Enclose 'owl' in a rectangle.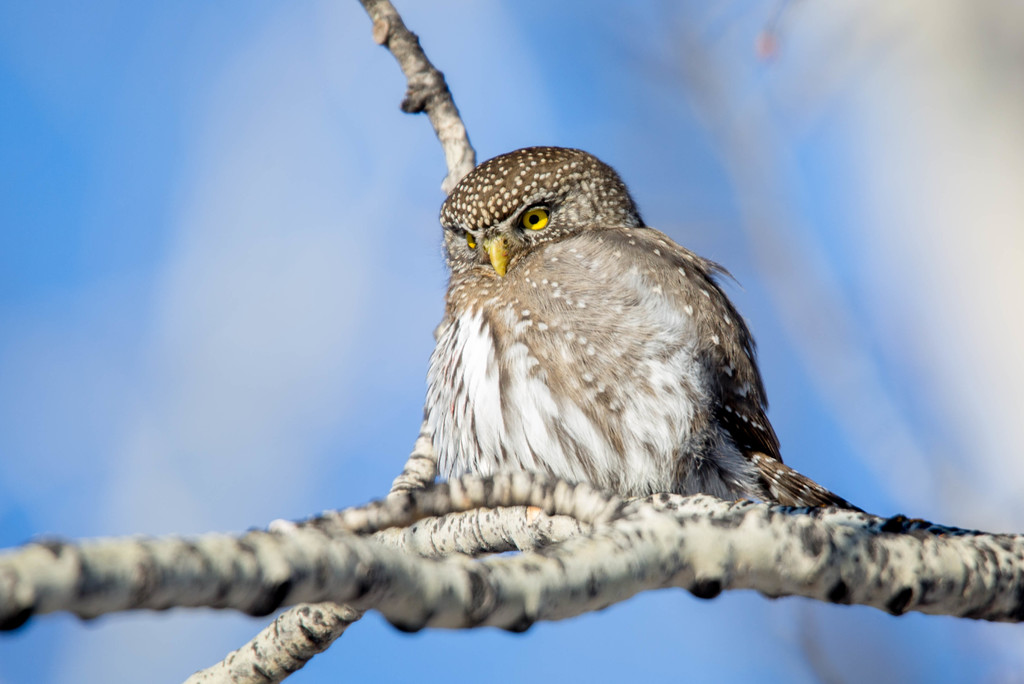
415/144/868/534.
